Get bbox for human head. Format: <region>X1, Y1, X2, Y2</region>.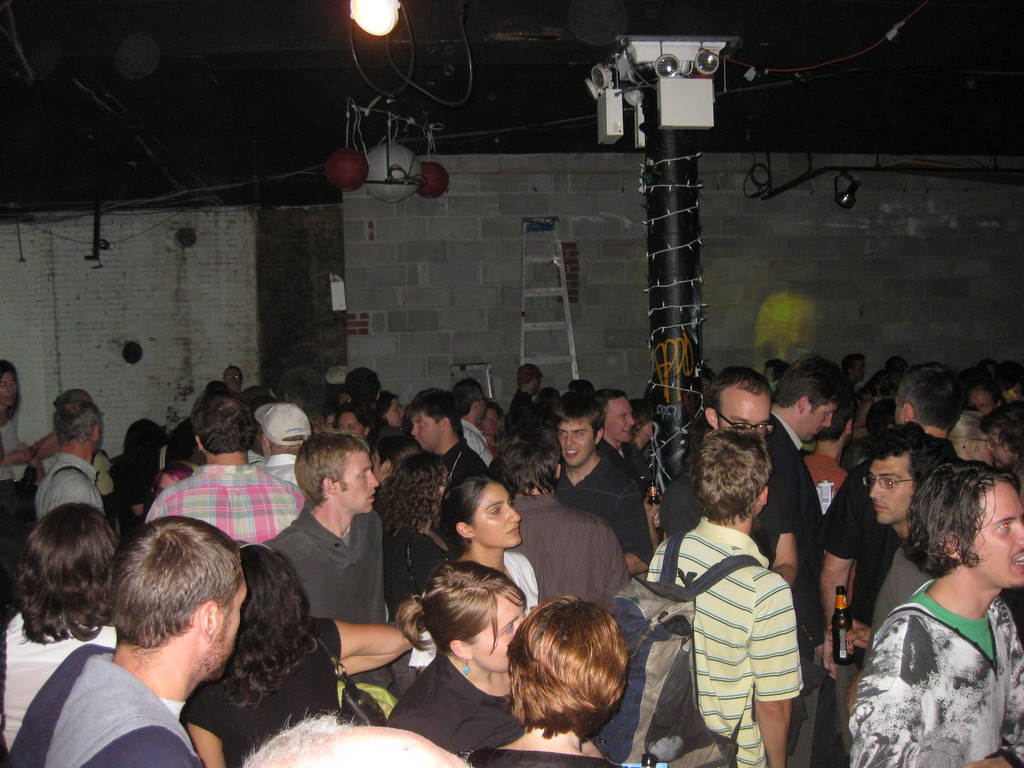
<region>693, 430, 772, 518</region>.
